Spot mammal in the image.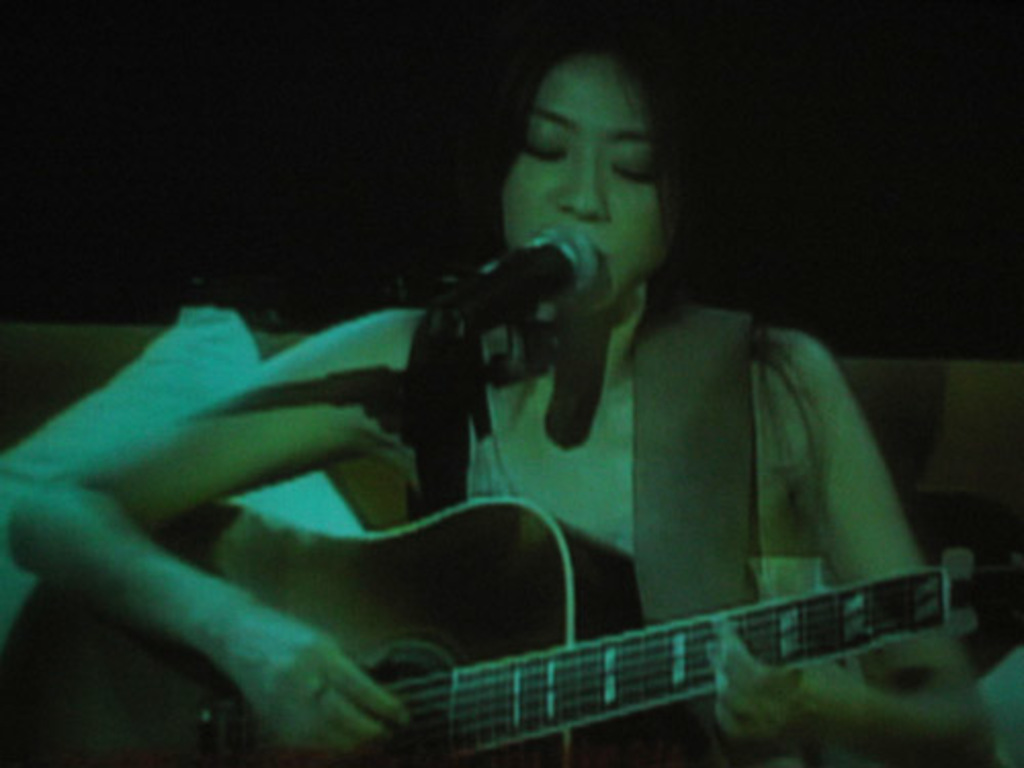
mammal found at locate(82, 131, 987, 767).
